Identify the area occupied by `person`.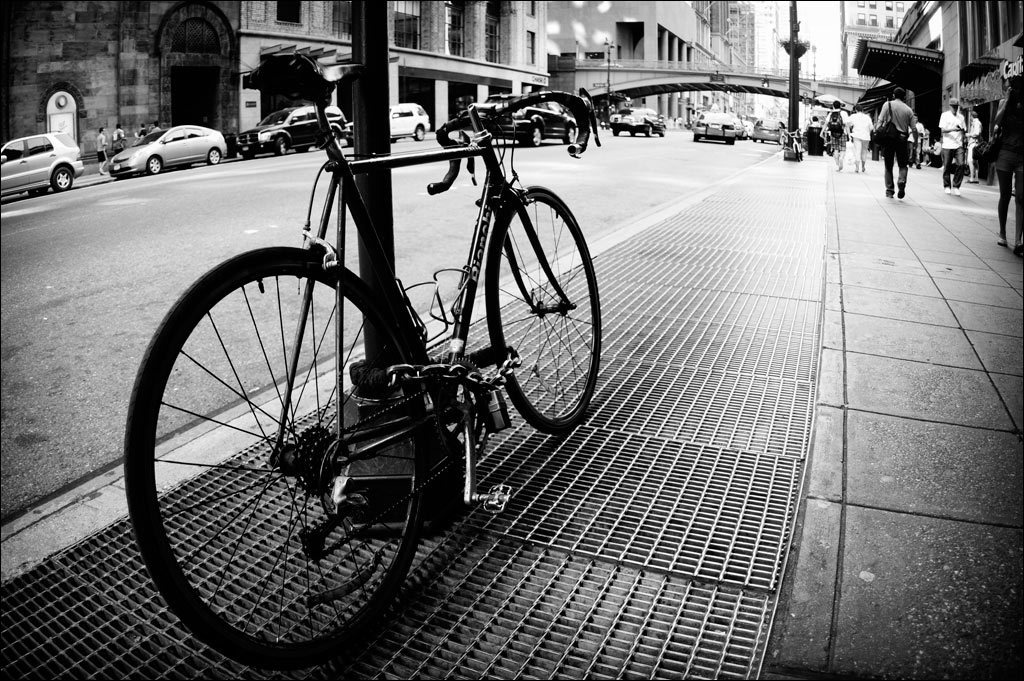
Area: [150,119,163,135].
